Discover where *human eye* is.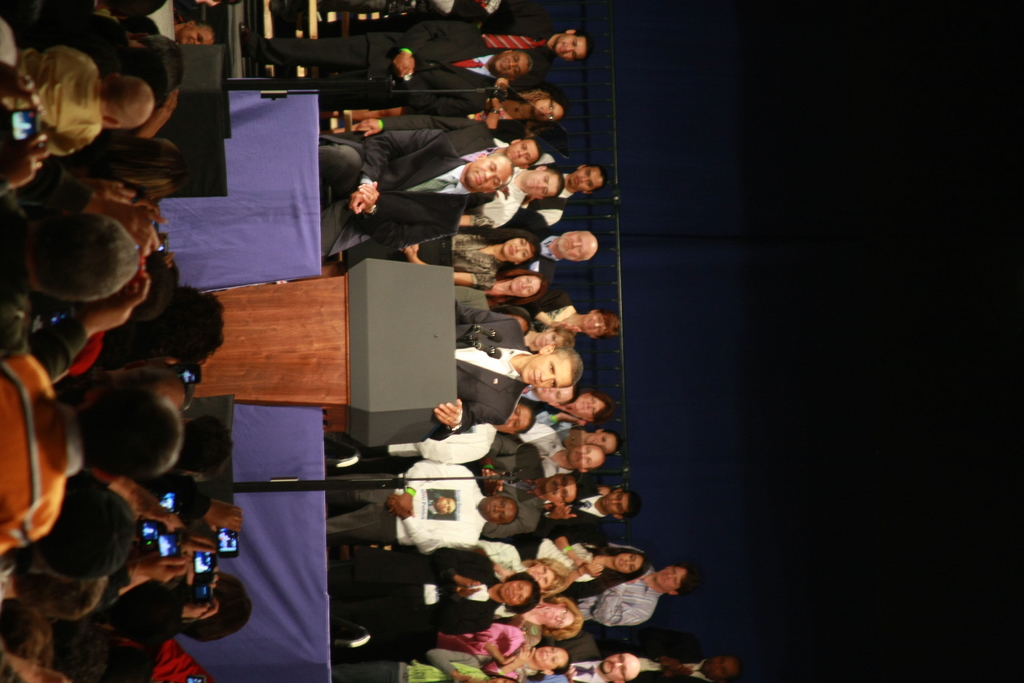
Discovered at box=[673, 580, 677, 584].
